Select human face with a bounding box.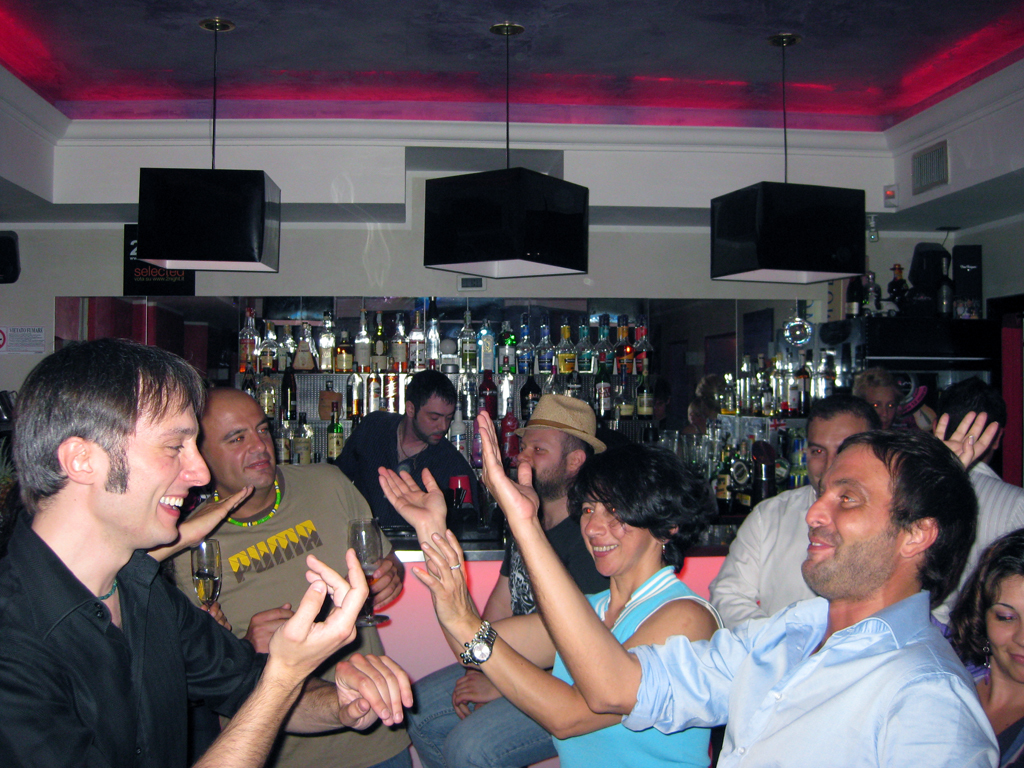
(left=515, top=429, right=568, bottom=484).
